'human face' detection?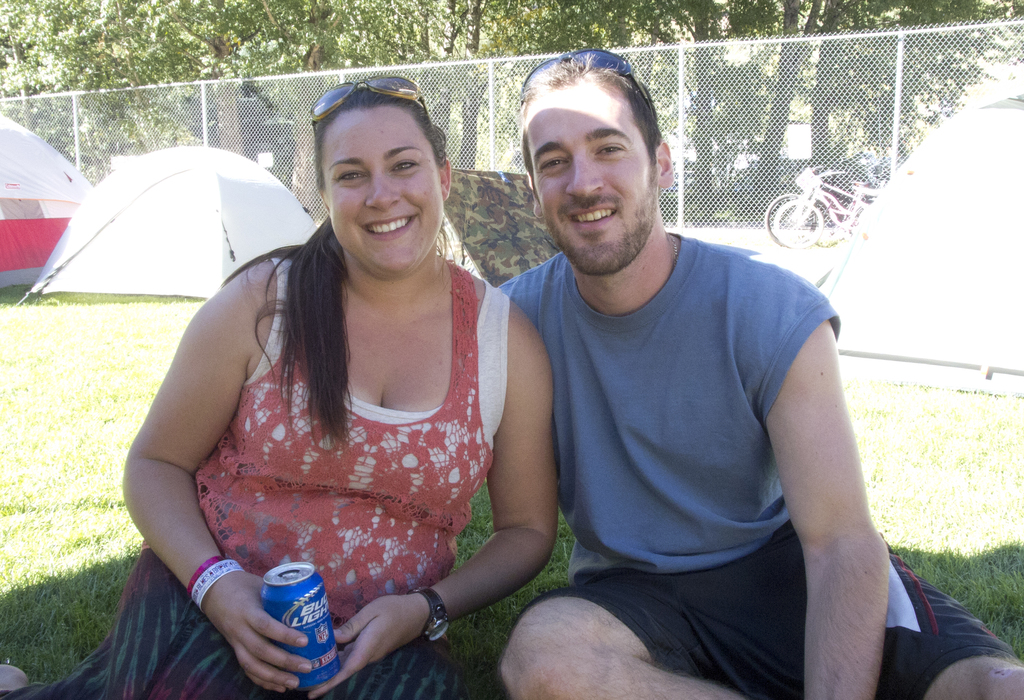
321,109,444,282
